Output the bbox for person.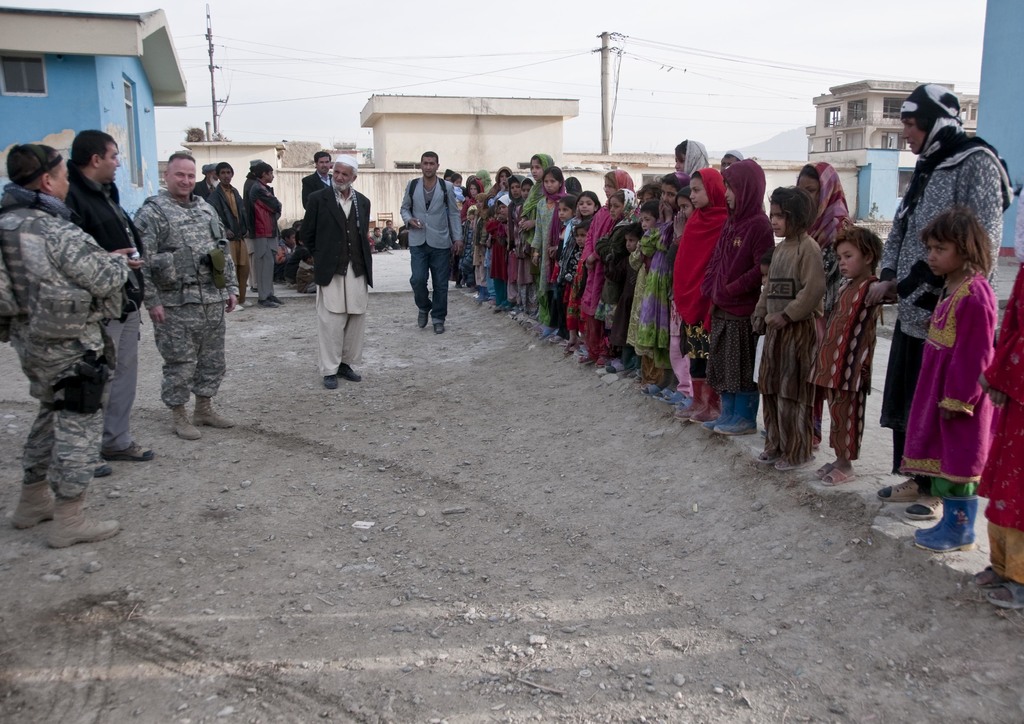
(192,165,218,200).
